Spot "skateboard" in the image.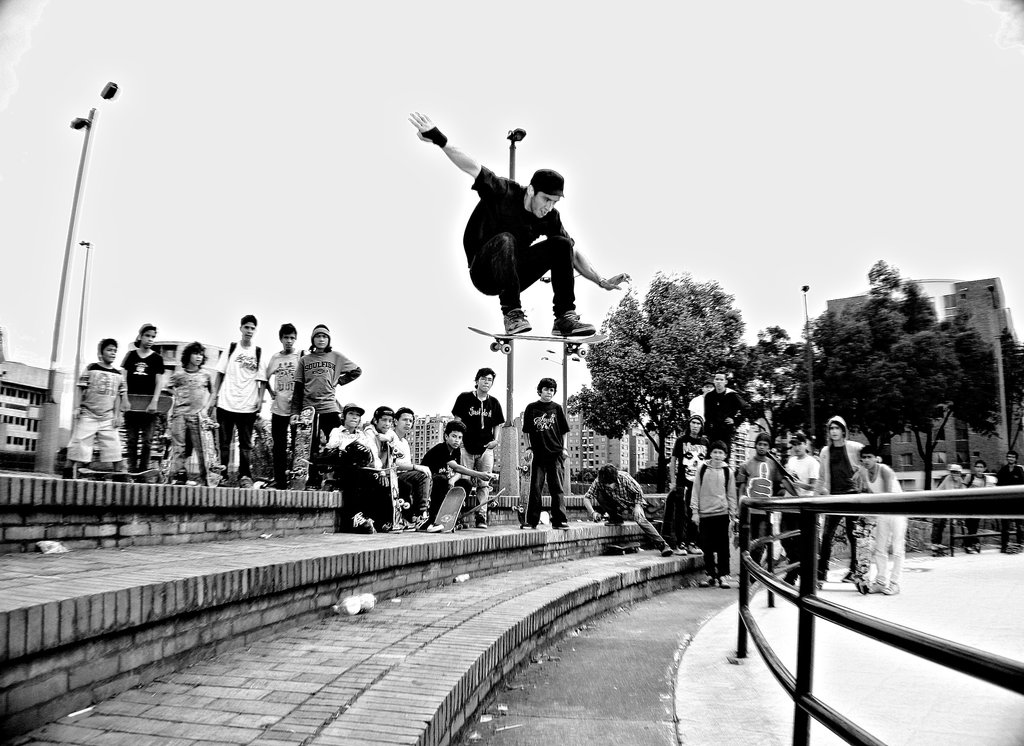
"skateboard" found at BBox(602, 541, 648, 560).
